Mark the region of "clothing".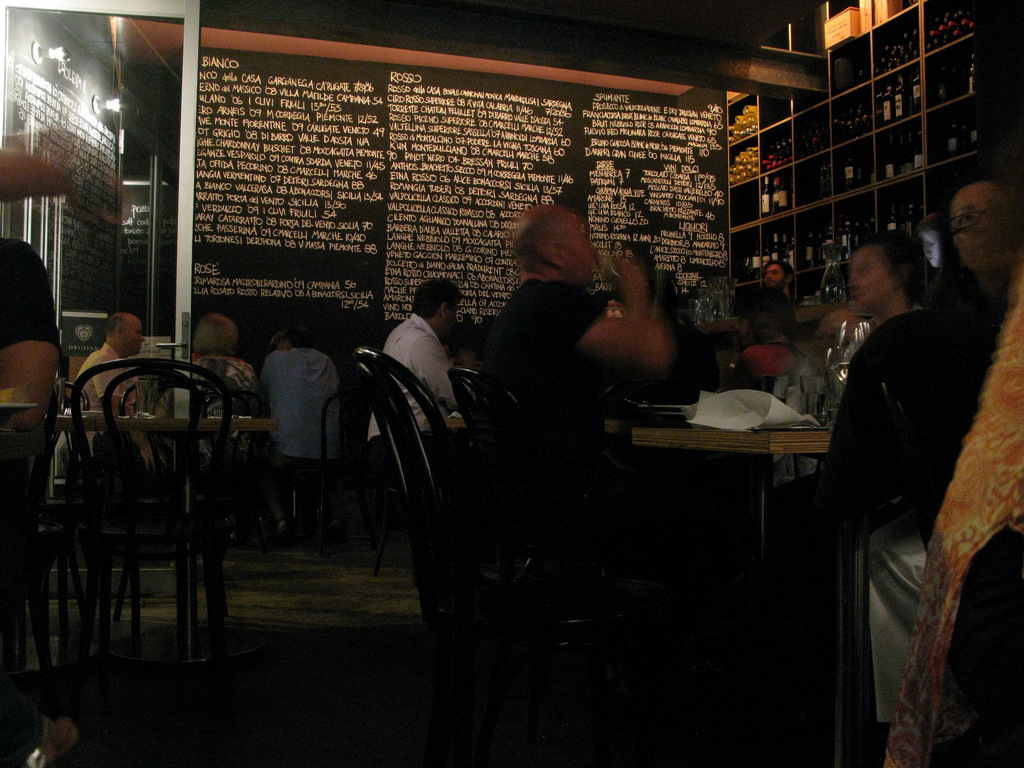
Region: {"x1": 164, "y1": 358, "x2": 252, "y2": 460}.
